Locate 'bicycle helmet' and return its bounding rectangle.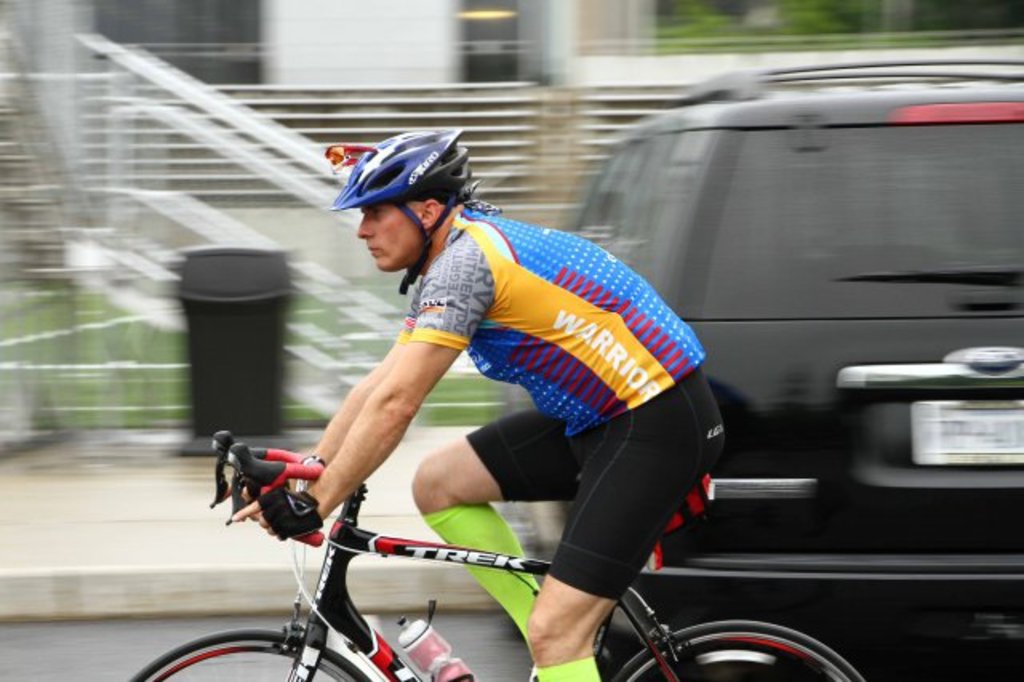
x1=331, y1=130, x2=469, y2=291.
